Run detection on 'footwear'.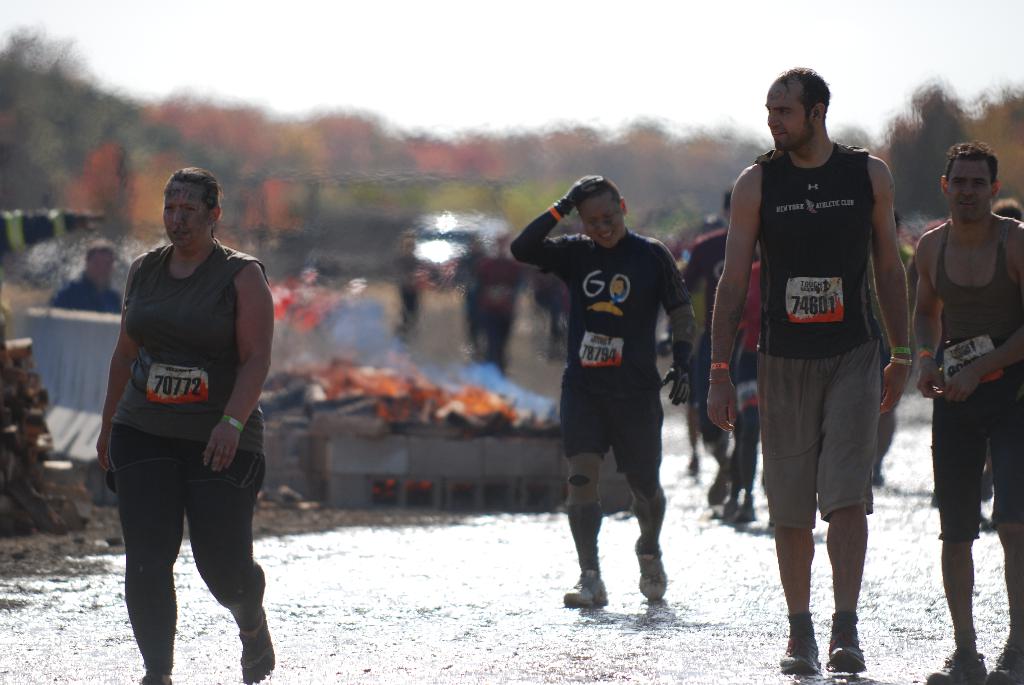
Result: x1=242 y1=615 x2=278 y2=684.
